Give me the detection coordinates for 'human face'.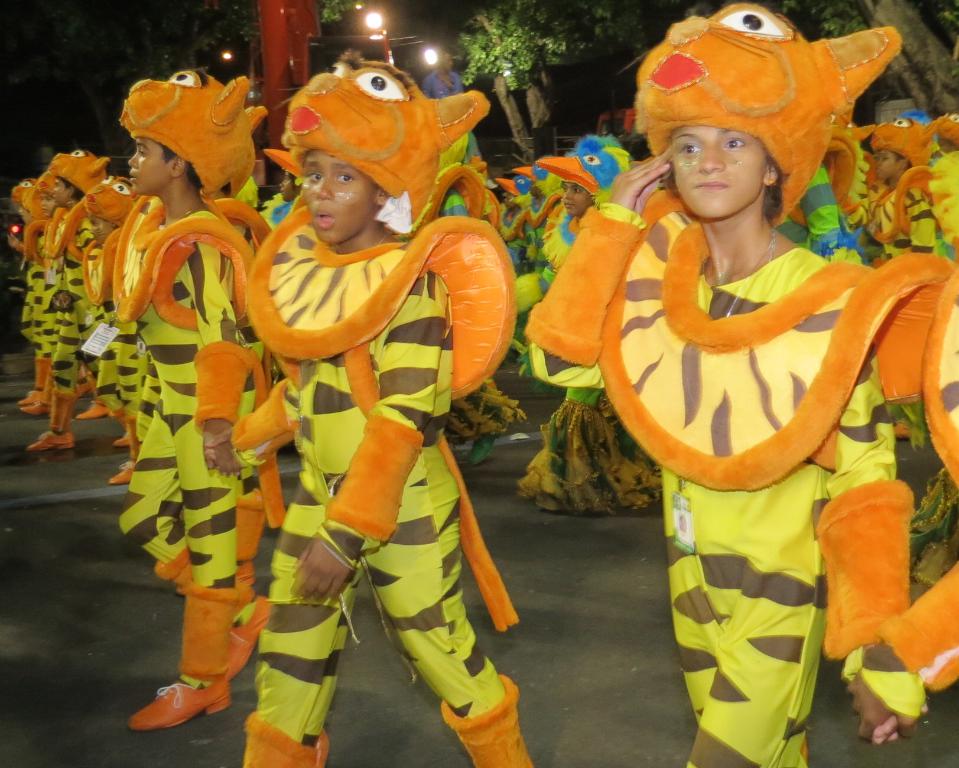
305/155/375/246.
